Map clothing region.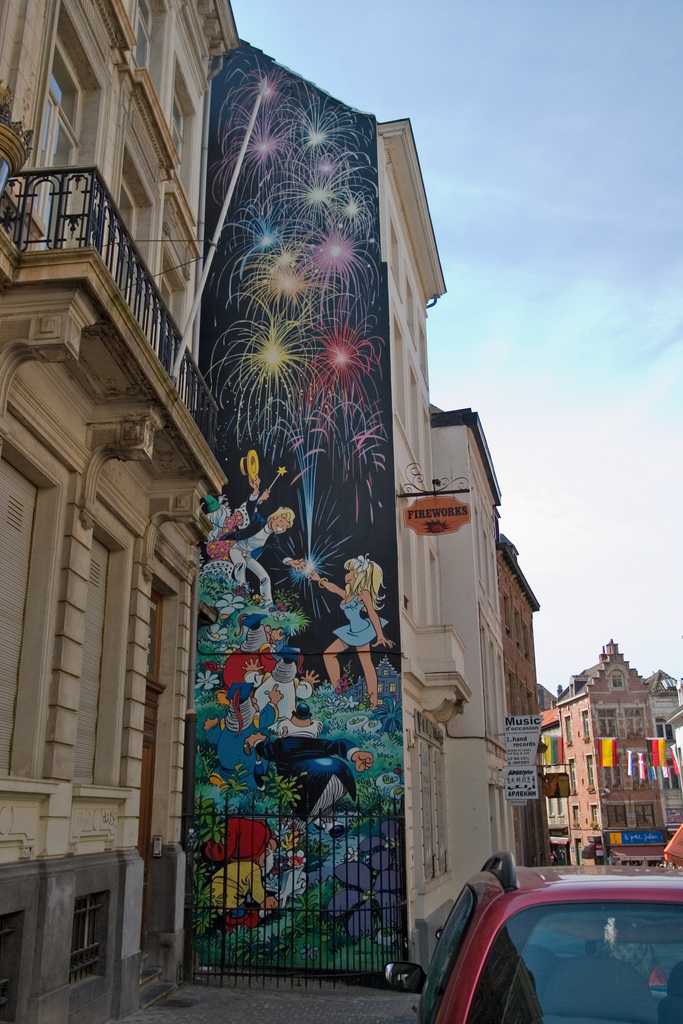
Mapped to bbox(247, 676, 312, 732).
